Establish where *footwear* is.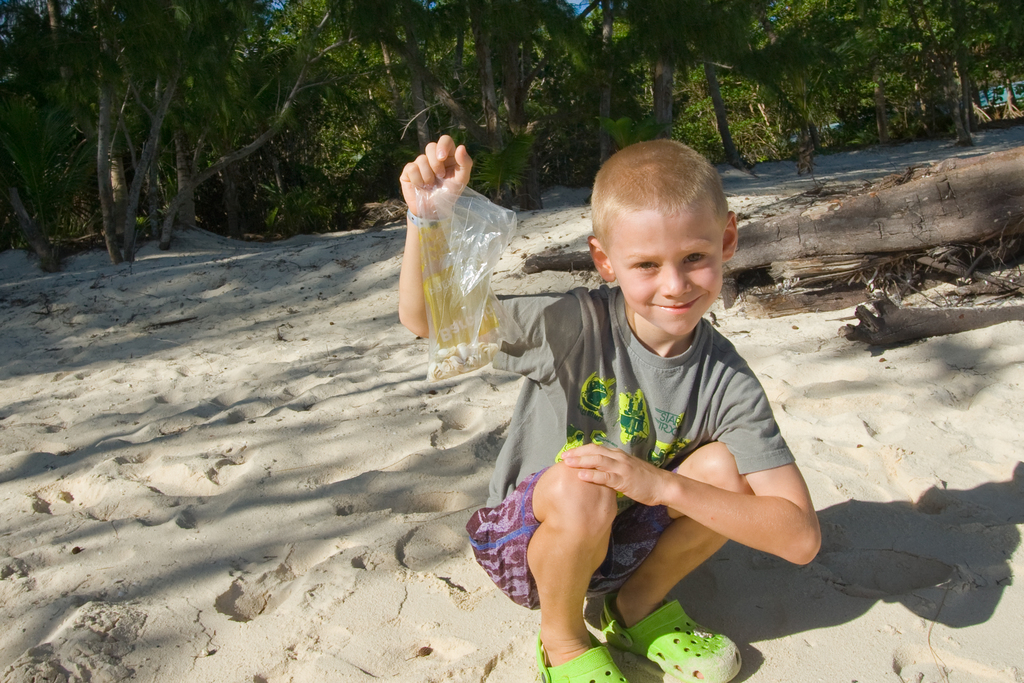
Established at pyautogui.locateOnScreen(535, 639, 630, 682).
